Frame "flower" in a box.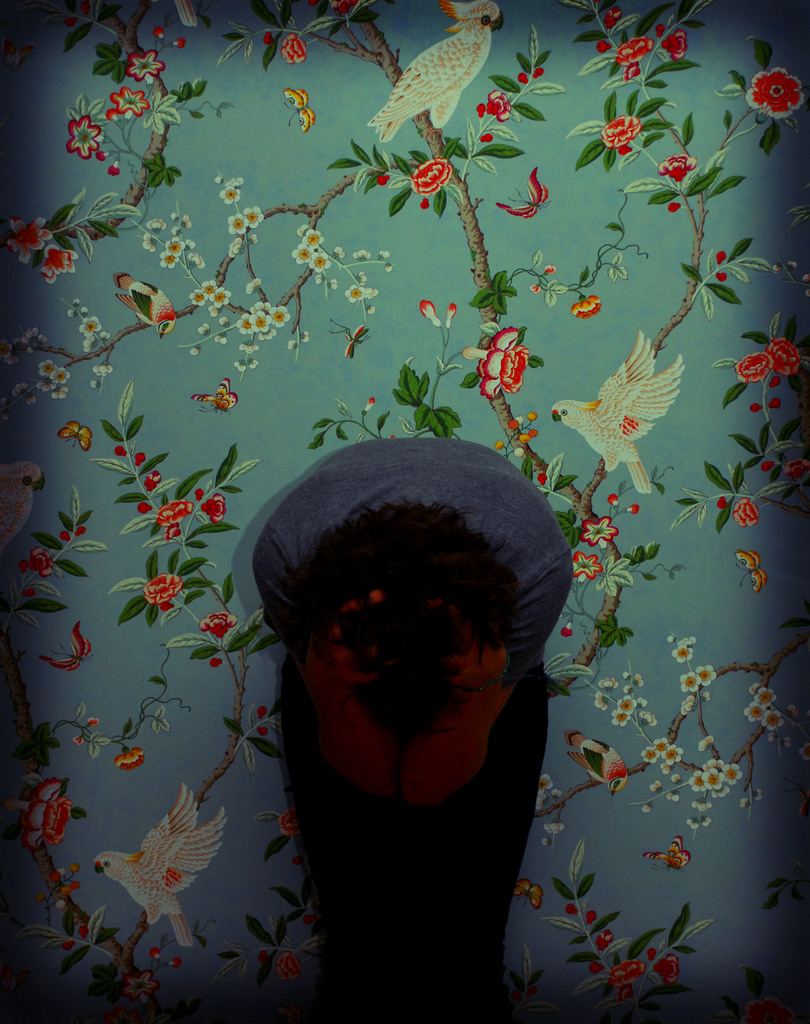
199, 613, 239, 641.
